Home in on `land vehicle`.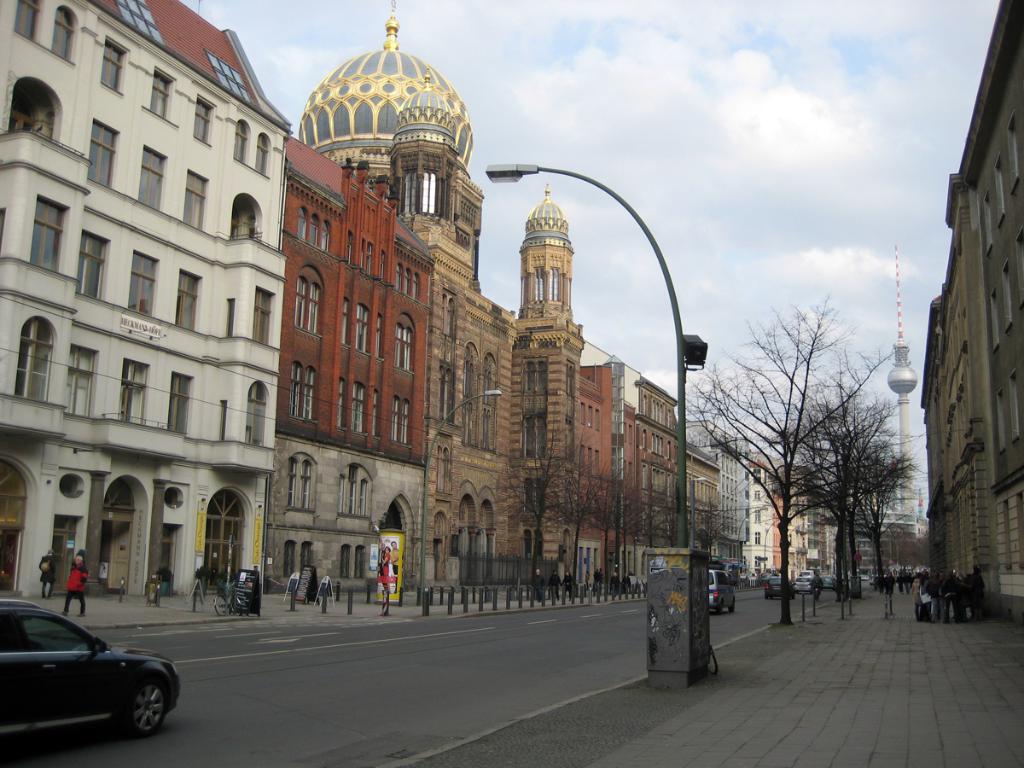
Homed in at 708, 568, 736, 608.
